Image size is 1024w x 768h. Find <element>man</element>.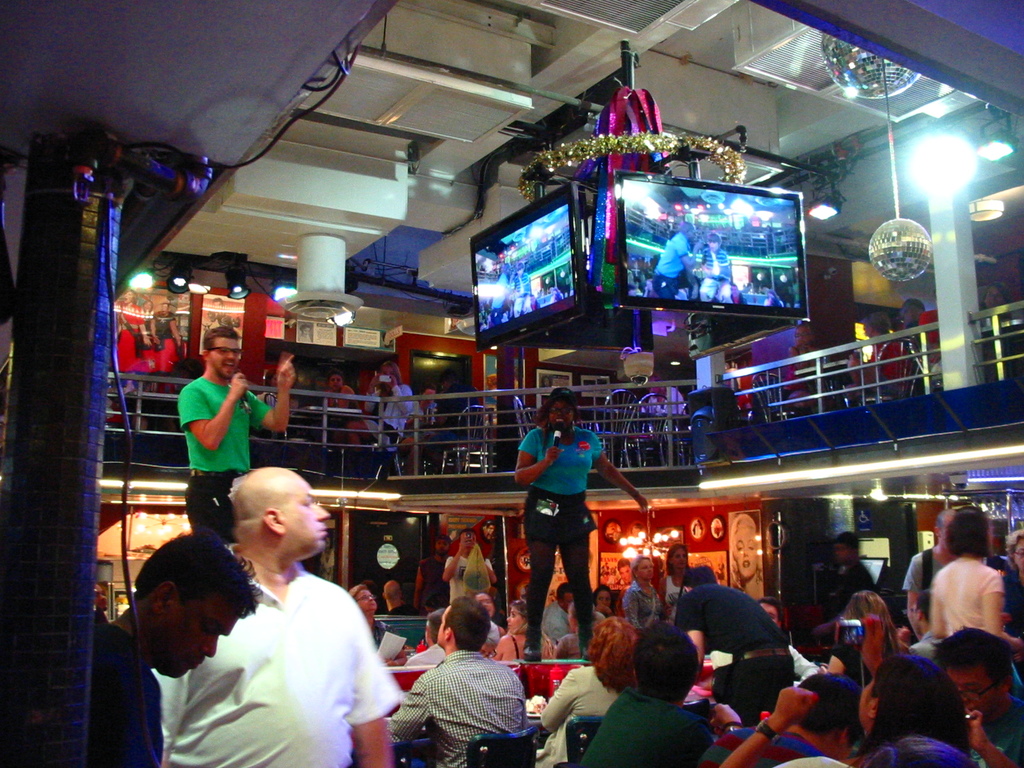
bbox=(179, 326, 293, 543).
